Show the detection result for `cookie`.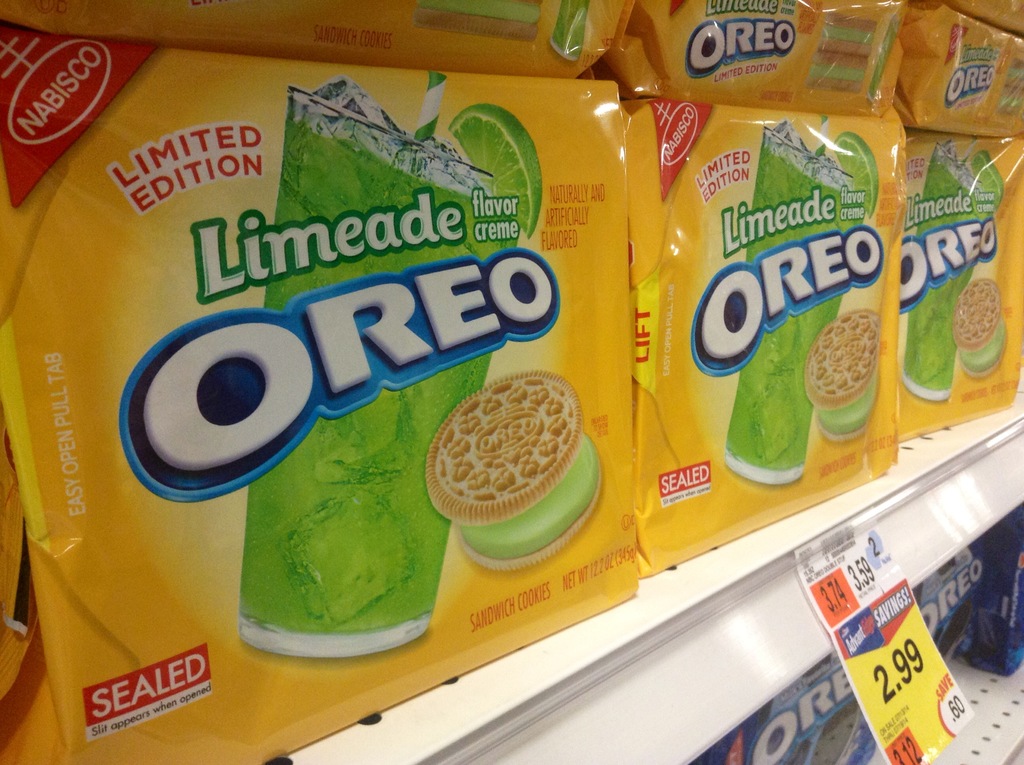
BBox(802, 305, 878, 444).
